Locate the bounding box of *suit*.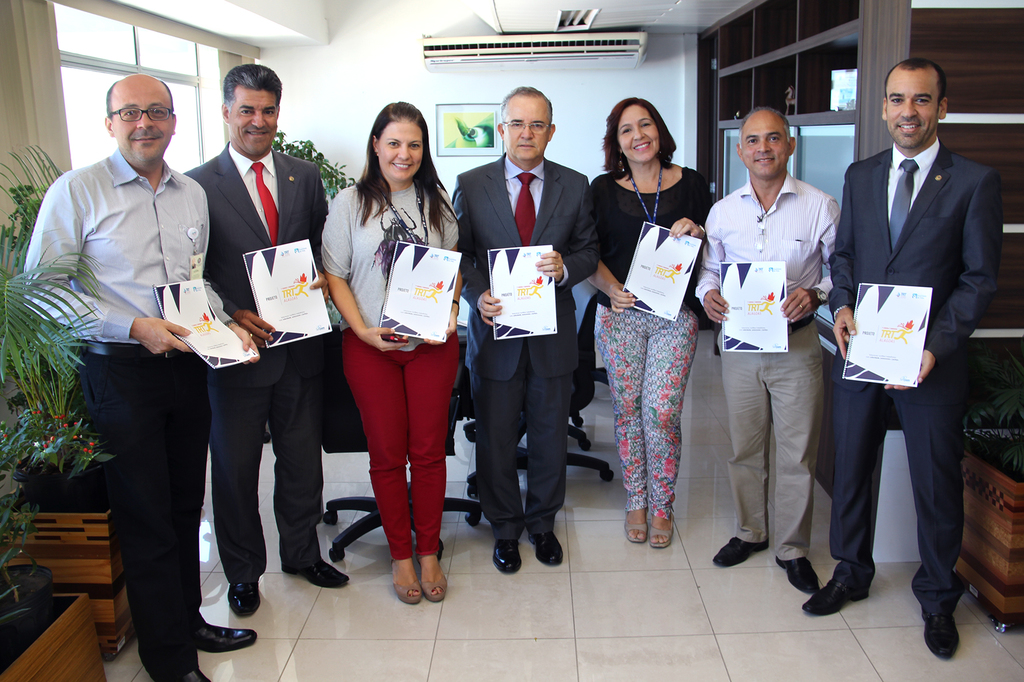
Bounding box: (184,141,329,583).
